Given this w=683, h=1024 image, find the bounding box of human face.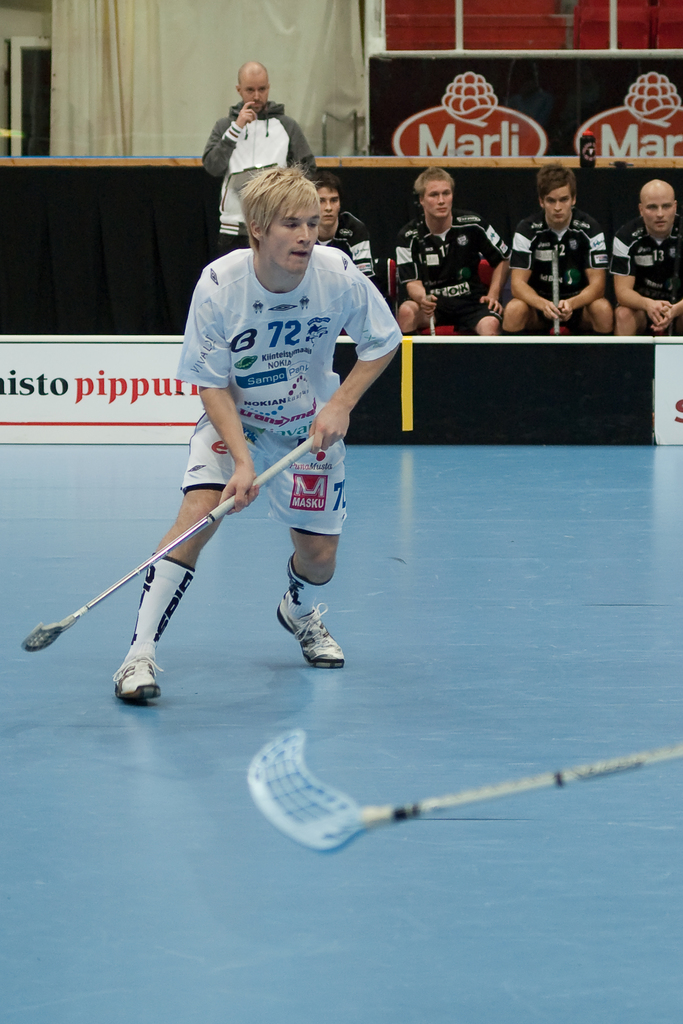
crop(641, 184, 680, 232).
